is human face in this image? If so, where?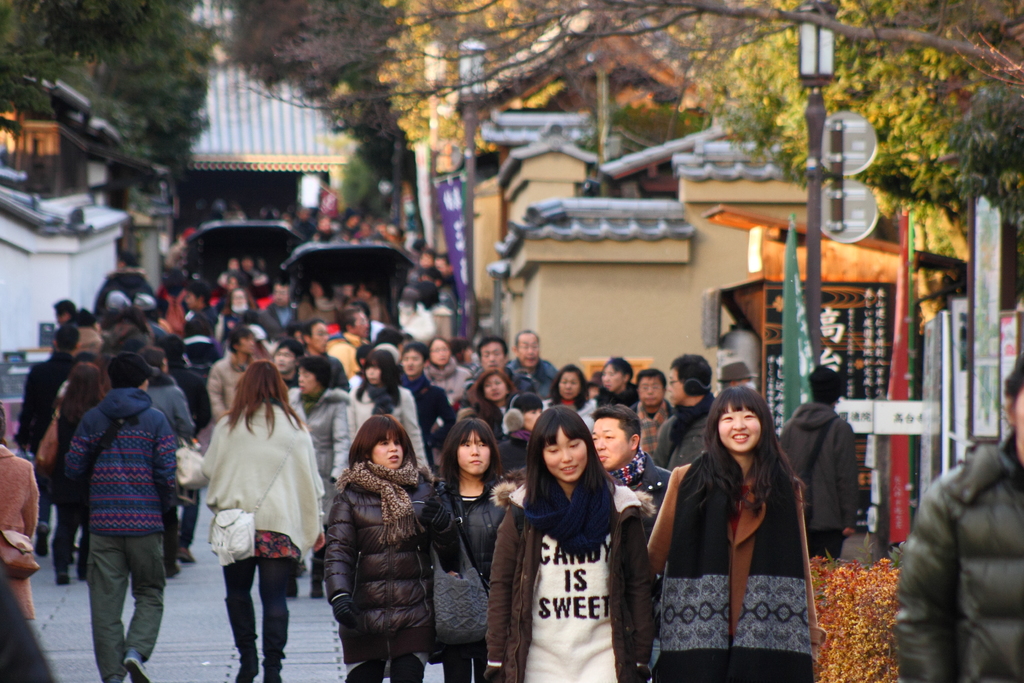
Yes, at (left=372, top=432, right=404, bottom=470).
